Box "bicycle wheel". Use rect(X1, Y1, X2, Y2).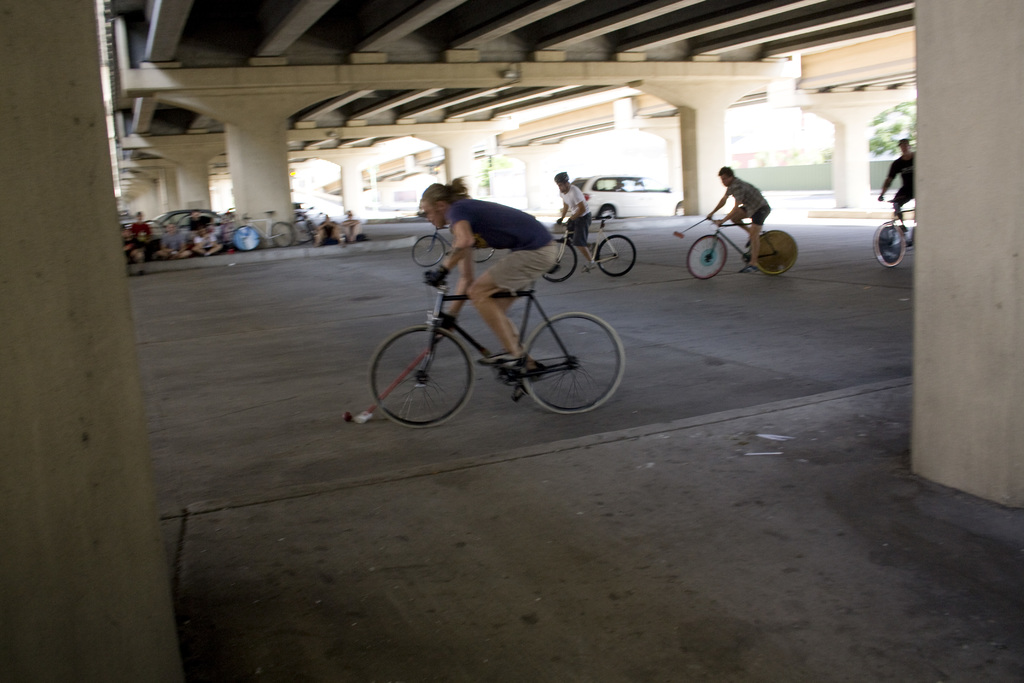
rect(383, 320, 466, 425).
